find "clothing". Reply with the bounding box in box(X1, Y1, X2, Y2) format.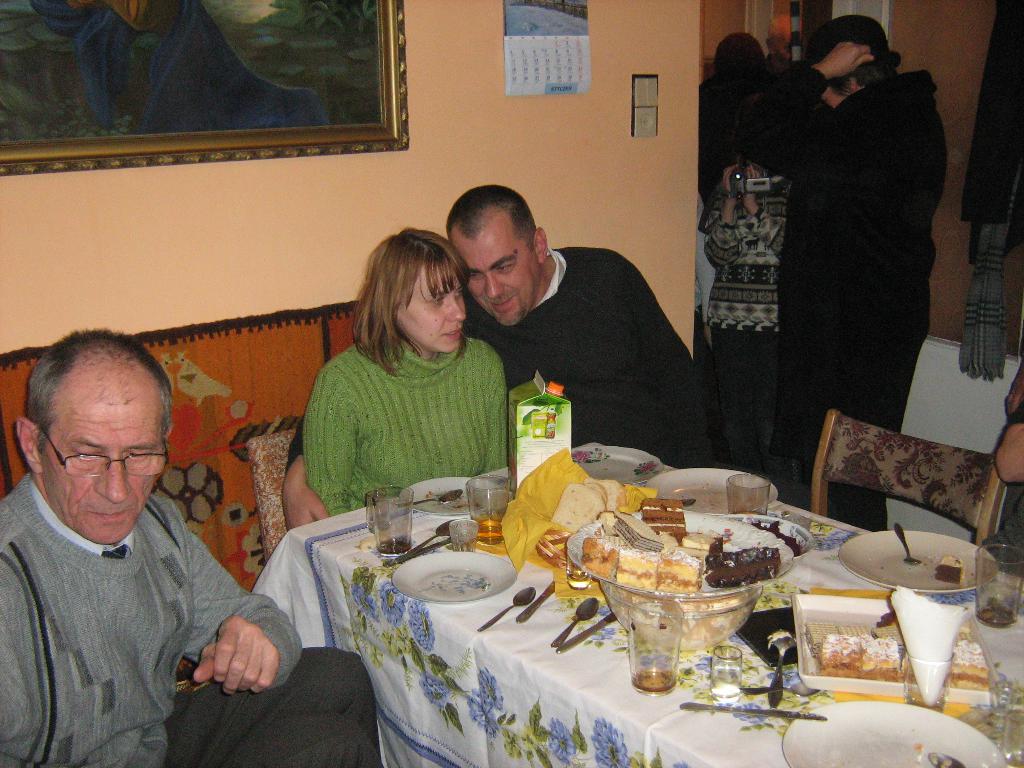
box(309, 339, 514, 522).
